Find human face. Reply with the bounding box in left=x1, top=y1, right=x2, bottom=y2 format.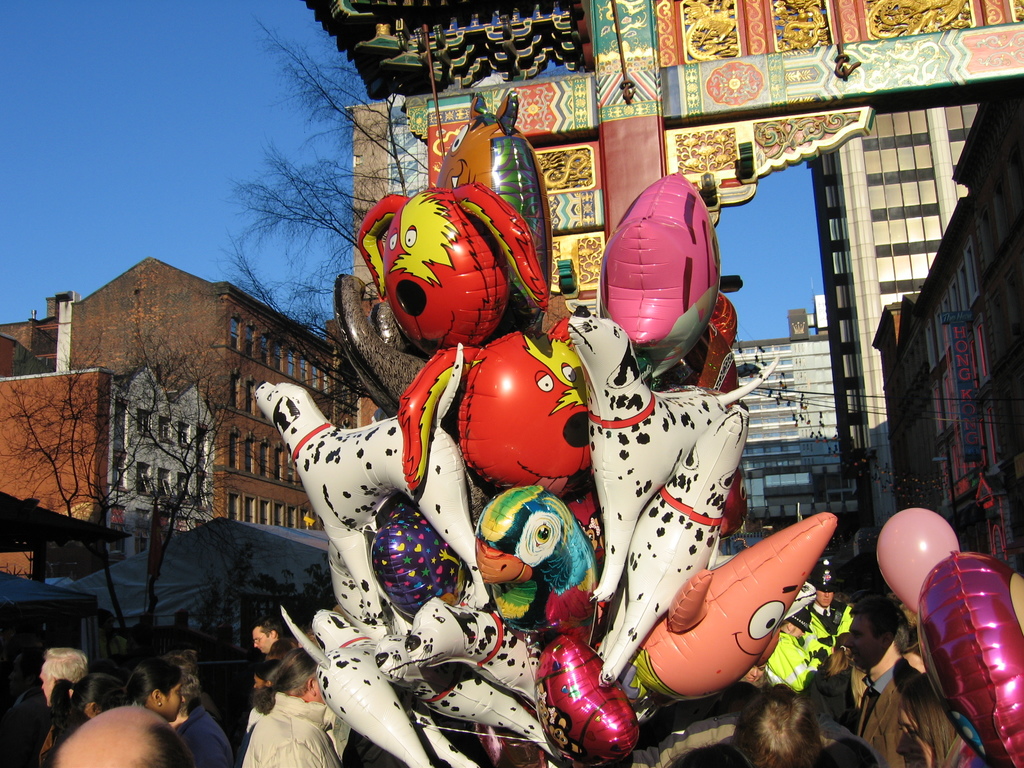
left=253, top=676, right=265, bottom=689.
